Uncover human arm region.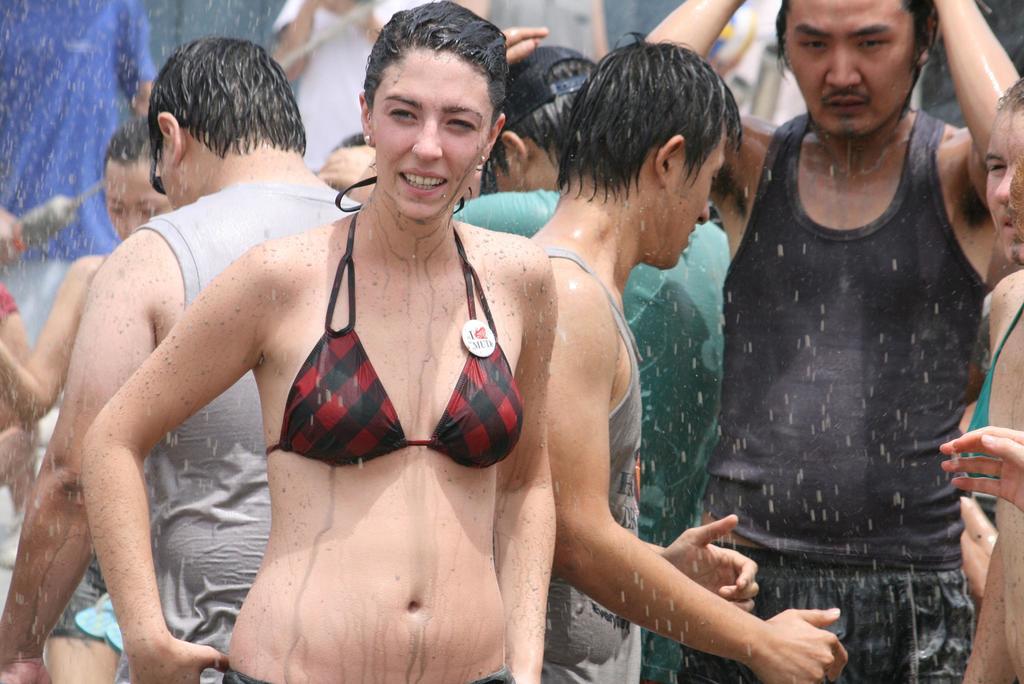
Uncovered: {"left": 483, "top": 241, "right": 561, "bottom": 683}.
